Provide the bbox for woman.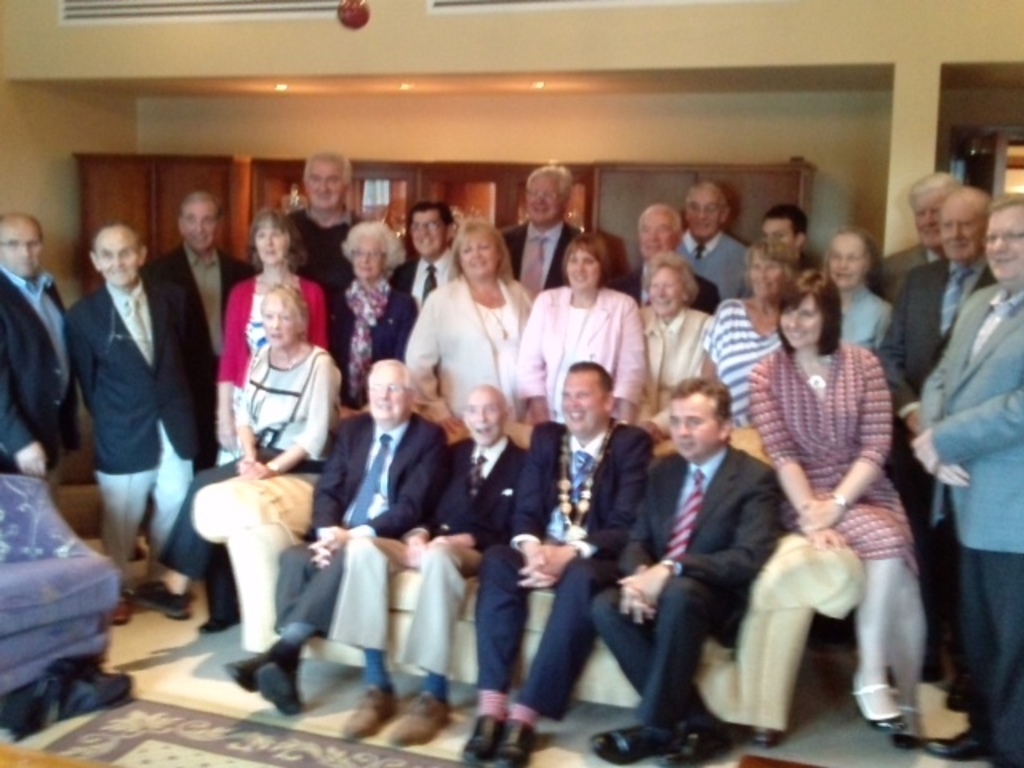
398, 219, 544, 440.
